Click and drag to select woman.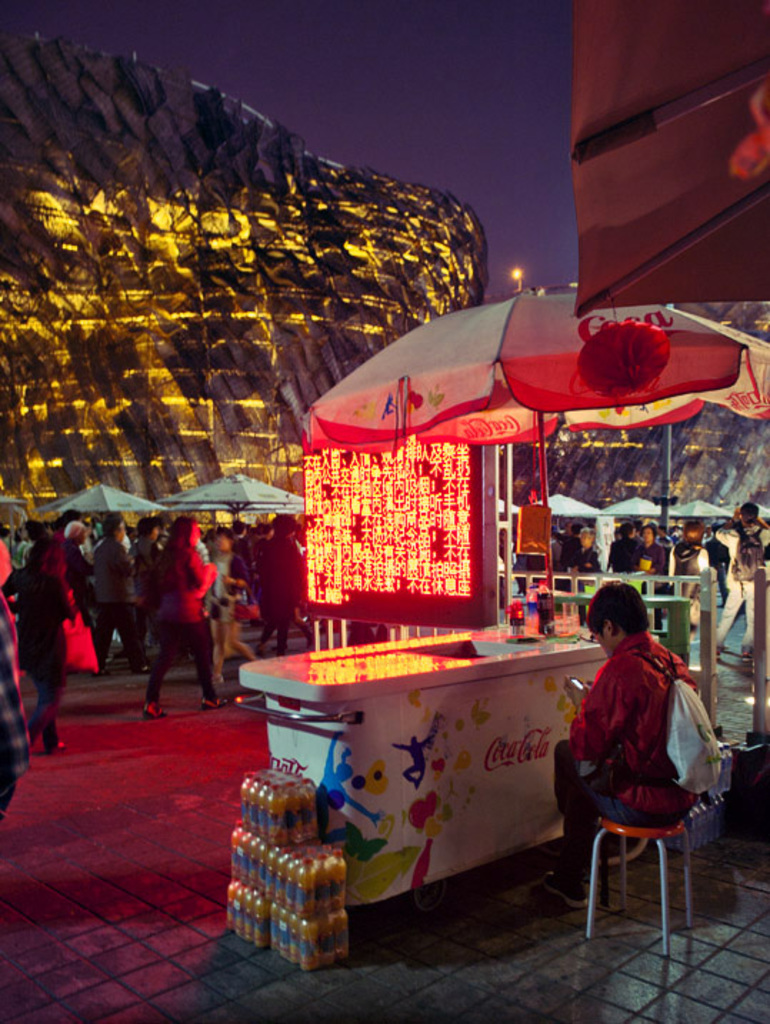
Selection: {"left": 0, "top": 537, "right": 79, "bottom": 756}.
